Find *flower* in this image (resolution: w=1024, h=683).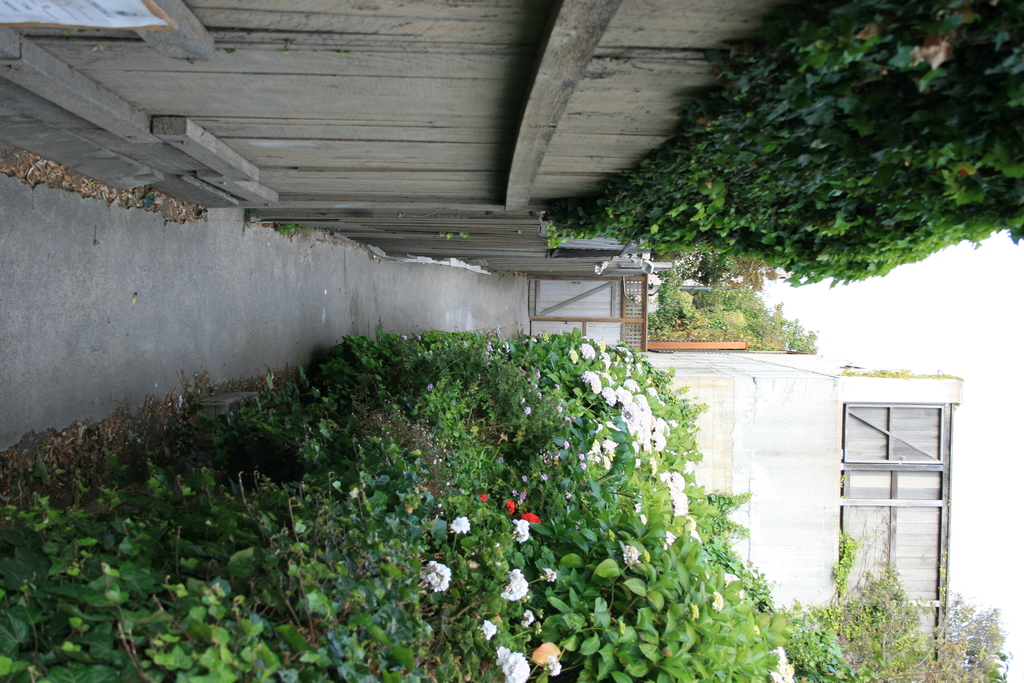
BBox(515, 513, 527, 546).
